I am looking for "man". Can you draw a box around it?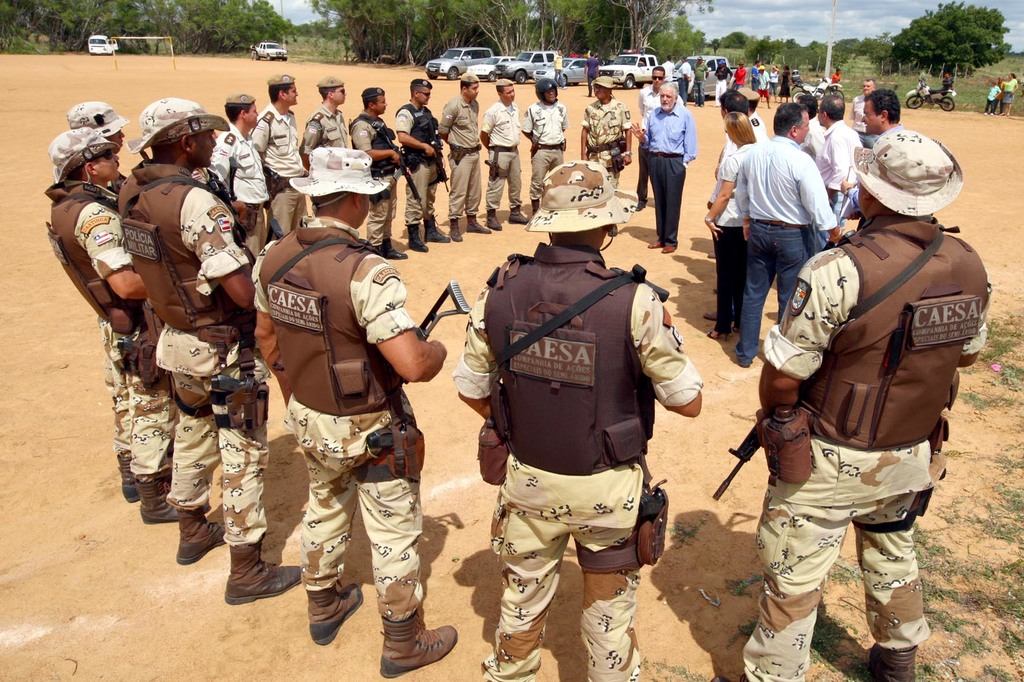
Sure, the bounding box is [708,189,988,681].
